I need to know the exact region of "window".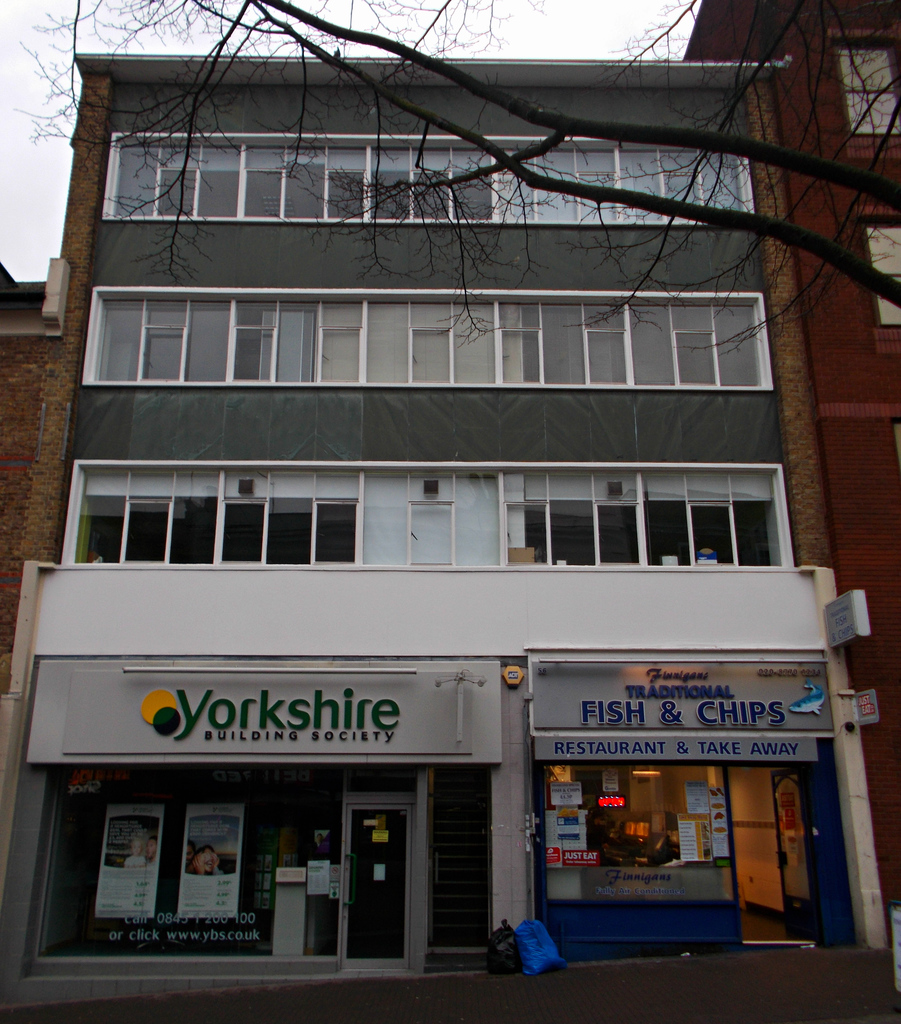
Region: bbox=[835, 23, 900, 156].
